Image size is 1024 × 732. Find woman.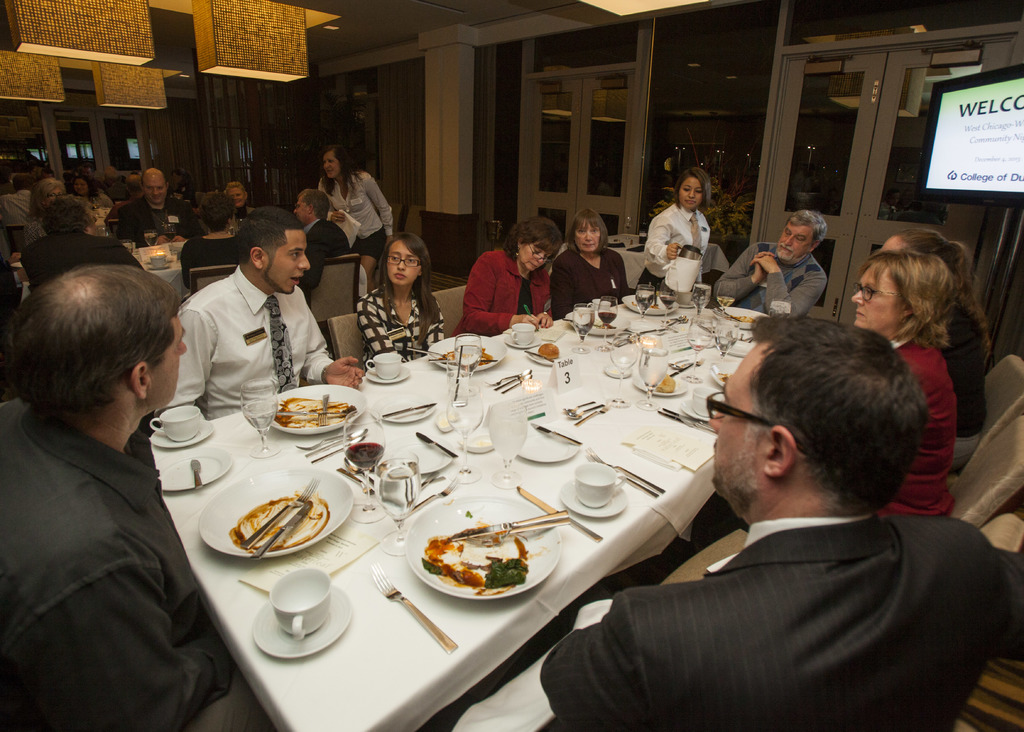
crop(847, 249, 957, 526).
